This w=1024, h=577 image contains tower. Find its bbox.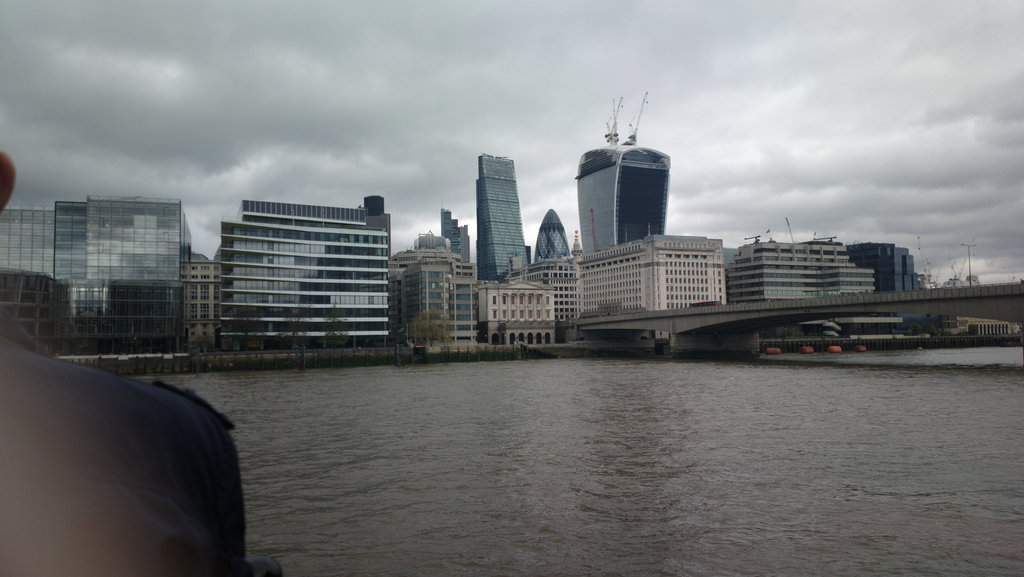
852 239 912 294.
